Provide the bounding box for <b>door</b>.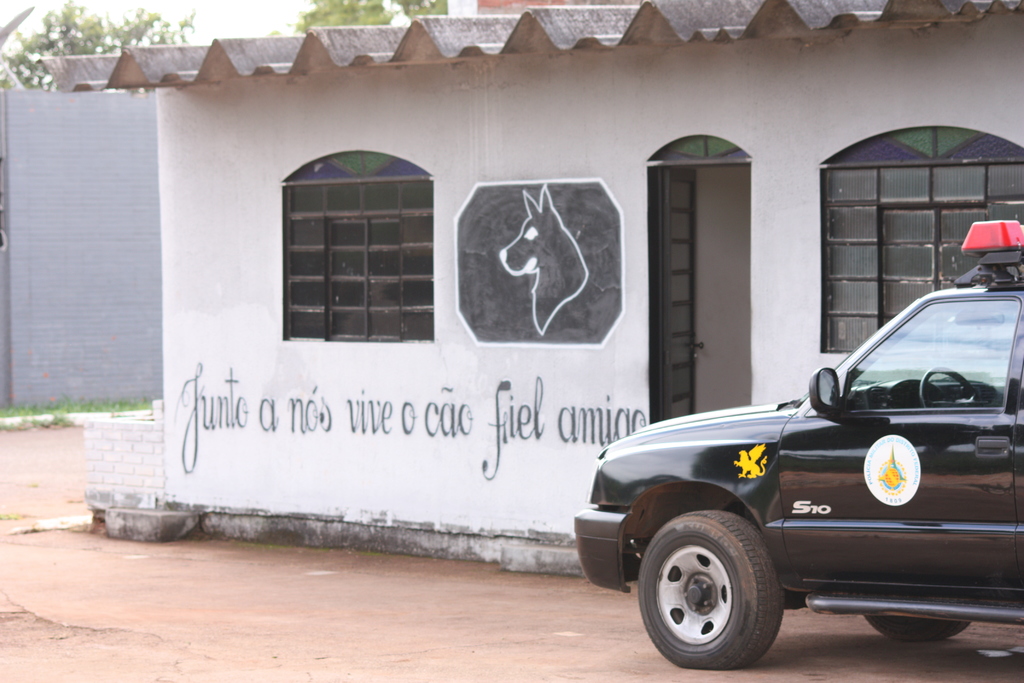
bbox=(775, 287, 1023, 589).
